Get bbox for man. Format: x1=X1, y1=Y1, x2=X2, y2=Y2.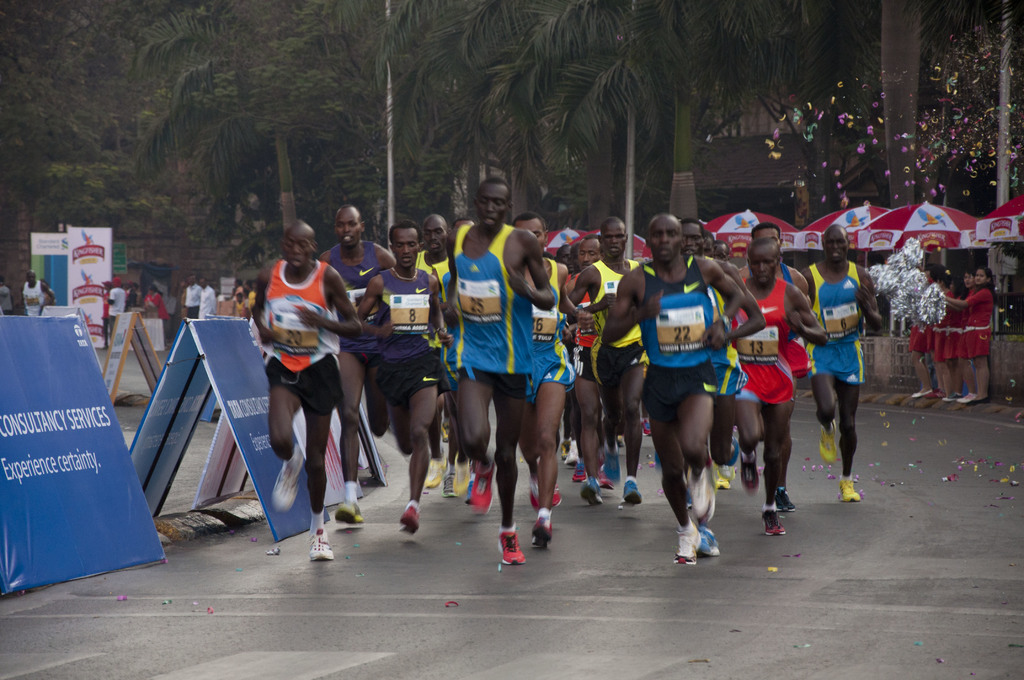
x1=184, y1=271, x2=202, y2=324.
